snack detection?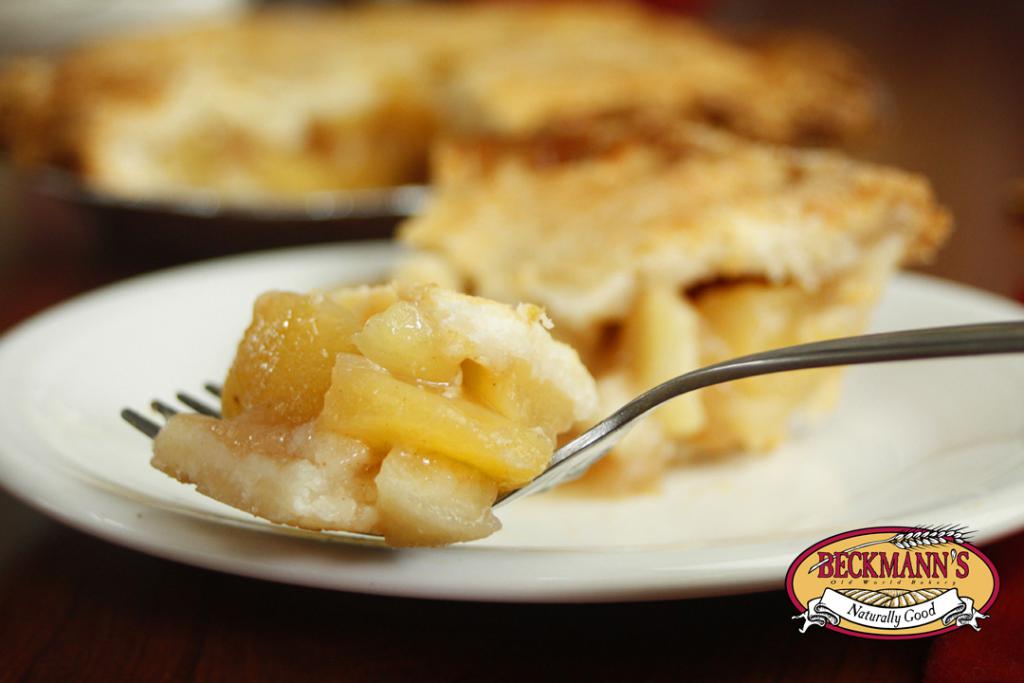
<box>0,0,894,185</box>
